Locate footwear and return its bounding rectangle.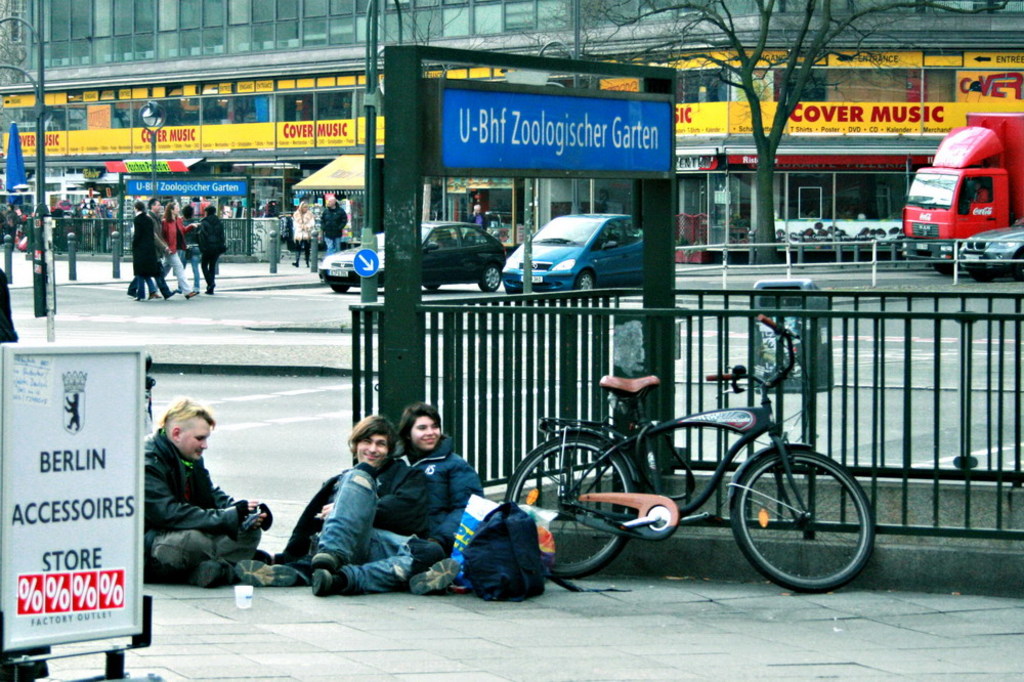
<box>291,260,297,266</box>.
